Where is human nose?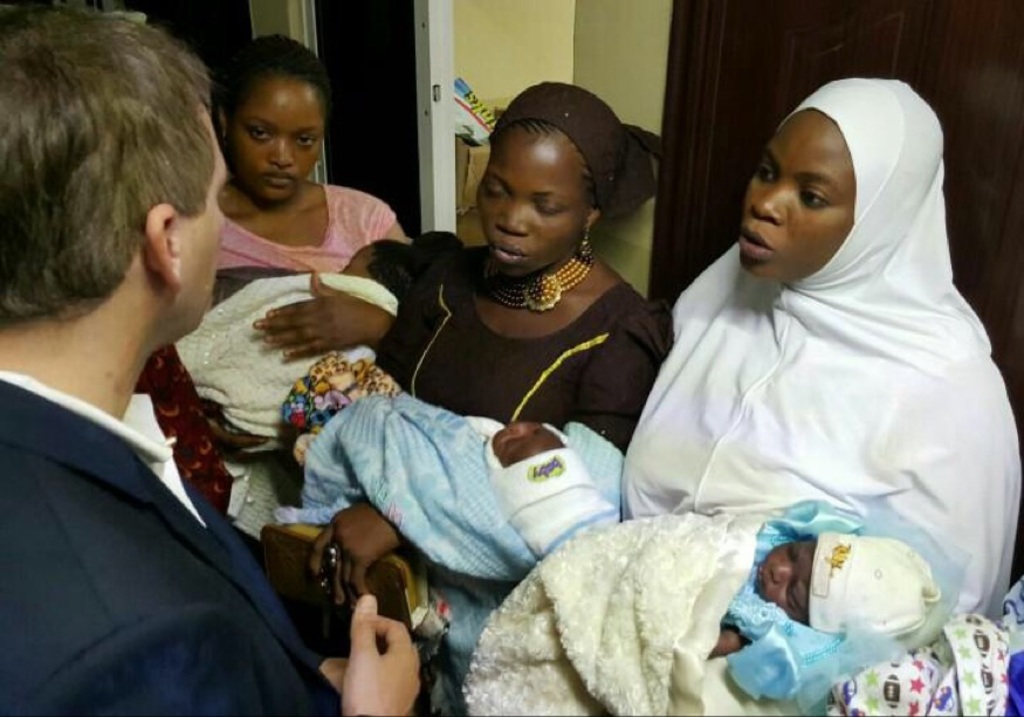
(497, 204, 528, 236).
